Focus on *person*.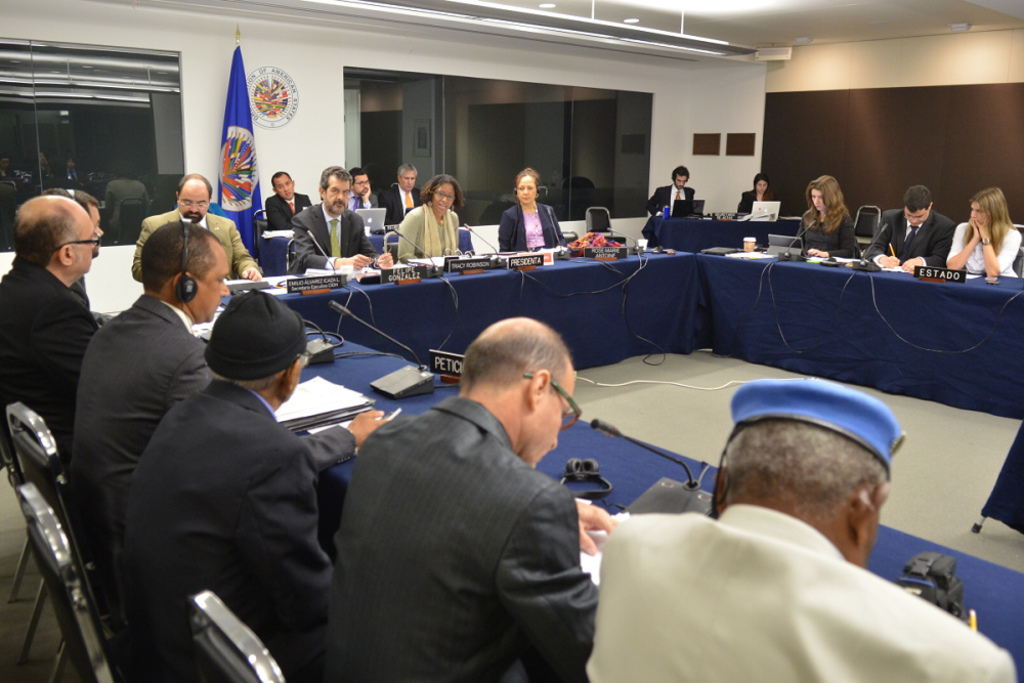
Focused at [130,171,263,283].
